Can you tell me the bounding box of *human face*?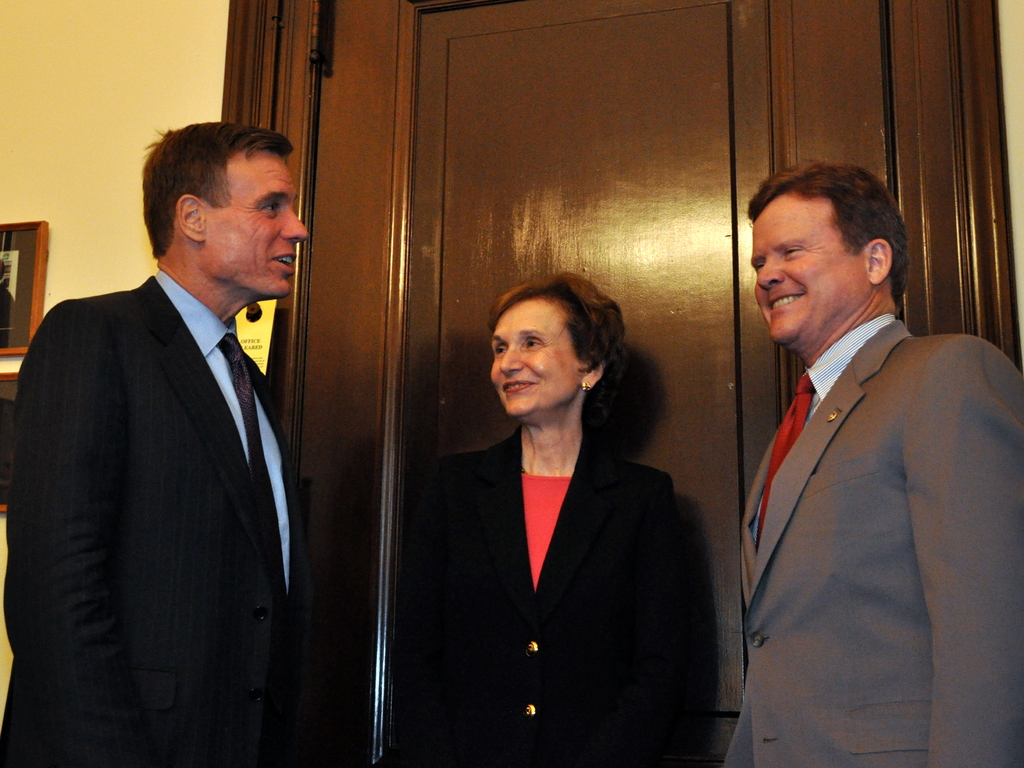
bbox(490, 304, 583, 417).
